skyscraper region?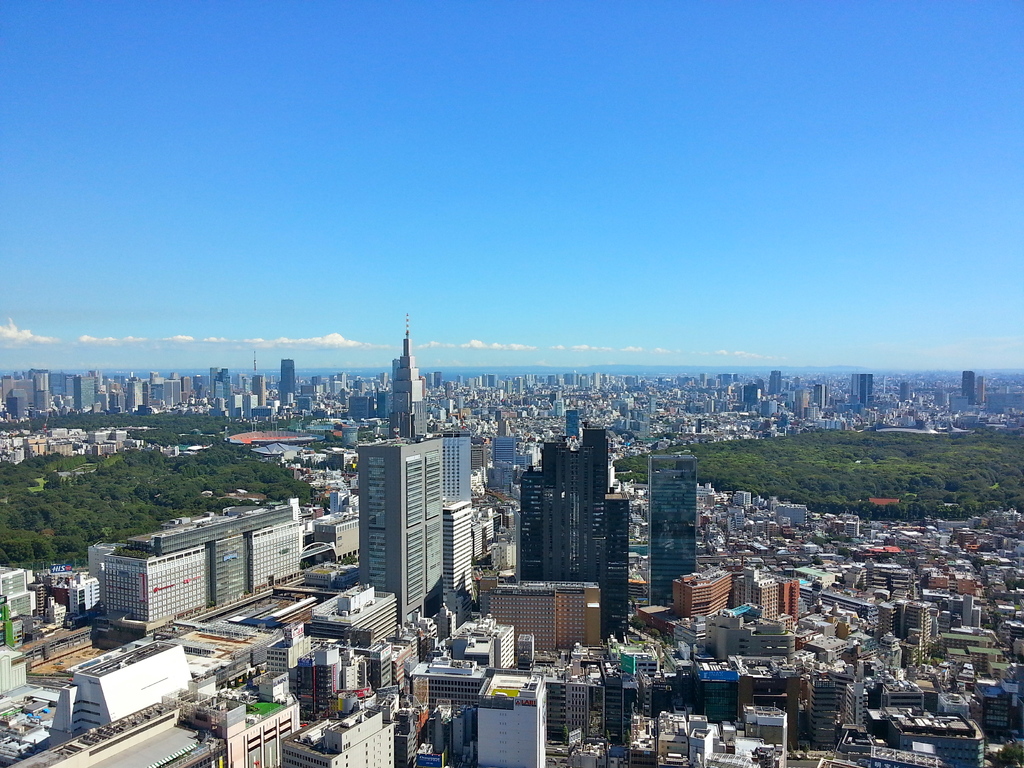
x1=435, y1=370, x2=440, y2=391
